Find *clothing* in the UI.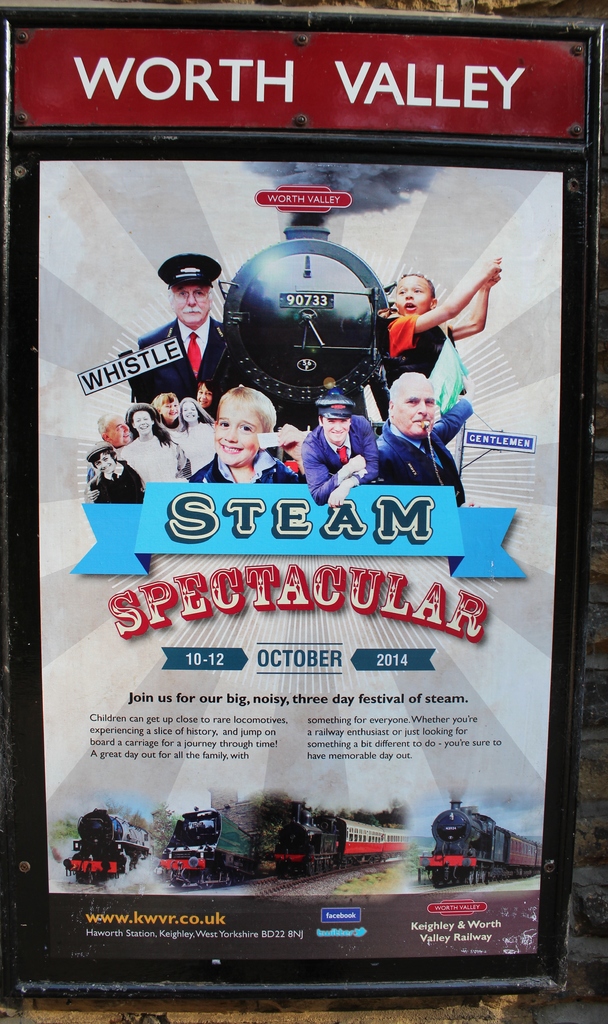
UI element at {"left": 130, "top": 312, "right": 228, "bottom": 398}.
